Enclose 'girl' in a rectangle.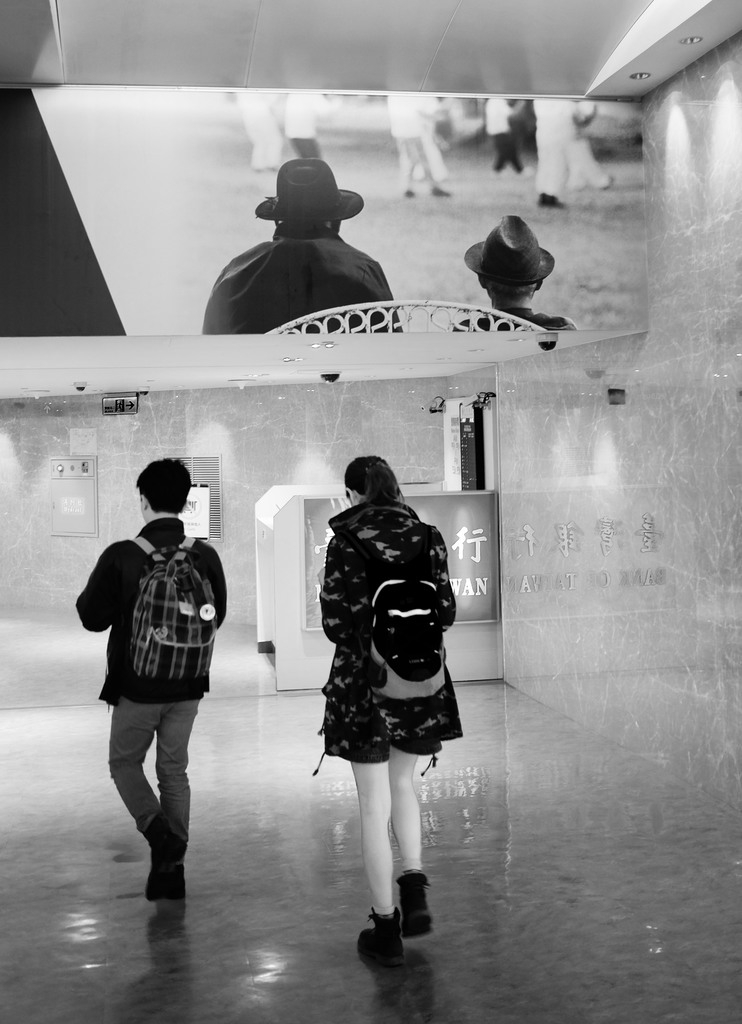
{"x1": 311, "y1": 455, "x2": 463, "y2": 972}.
